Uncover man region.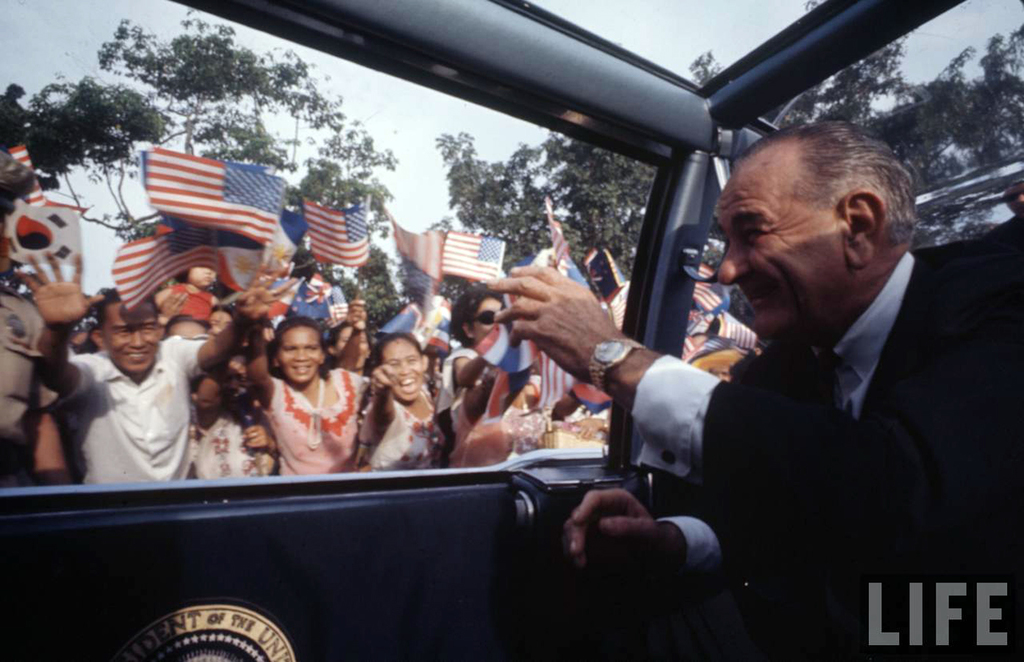
Uncovered: [484, 79, 1023, 661].
